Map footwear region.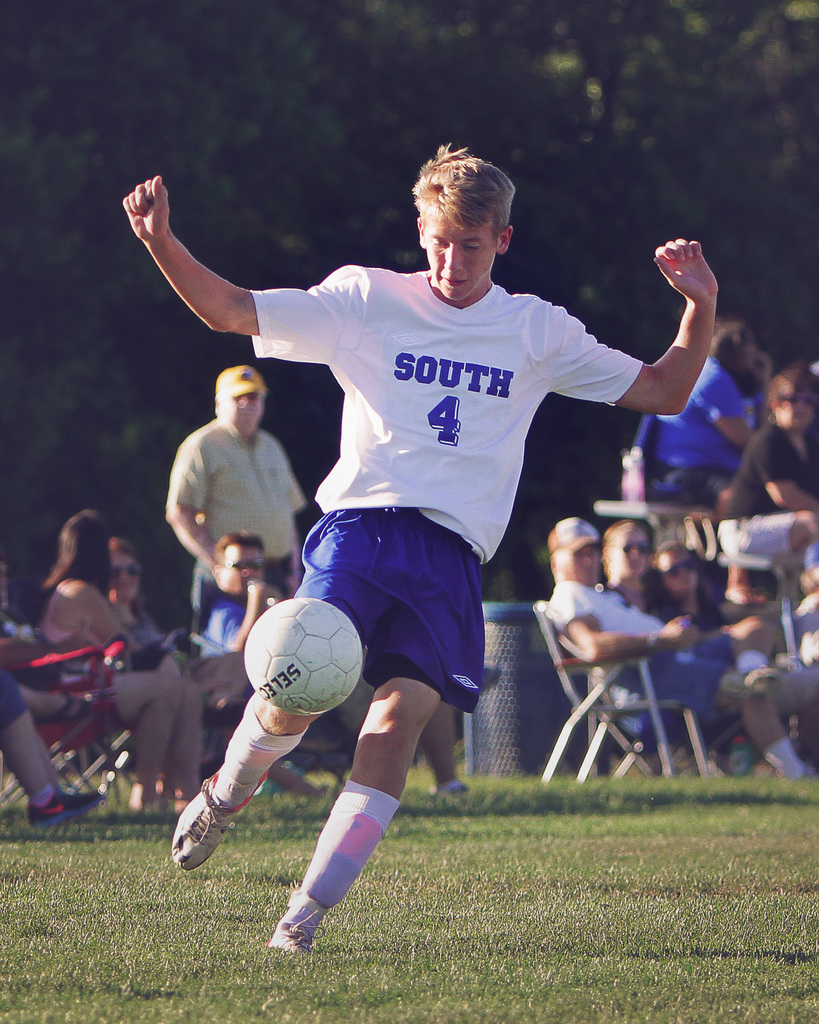
Mapped to <bbox>170, 778, 233, 877</bbox>.
